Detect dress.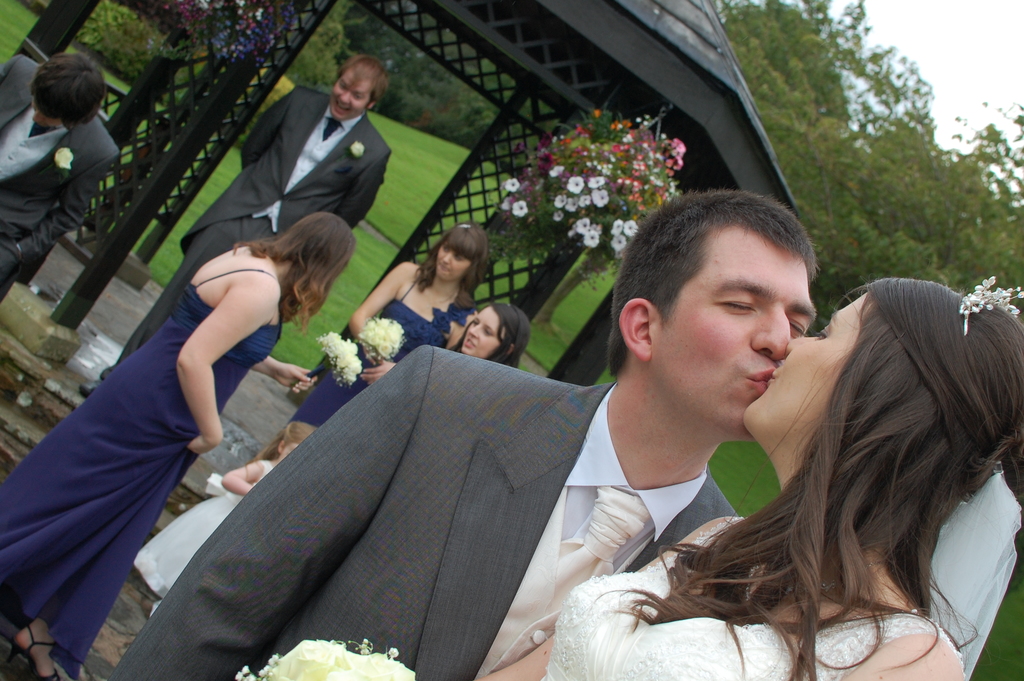
Detected at crop(292, 272, 472, 428).
